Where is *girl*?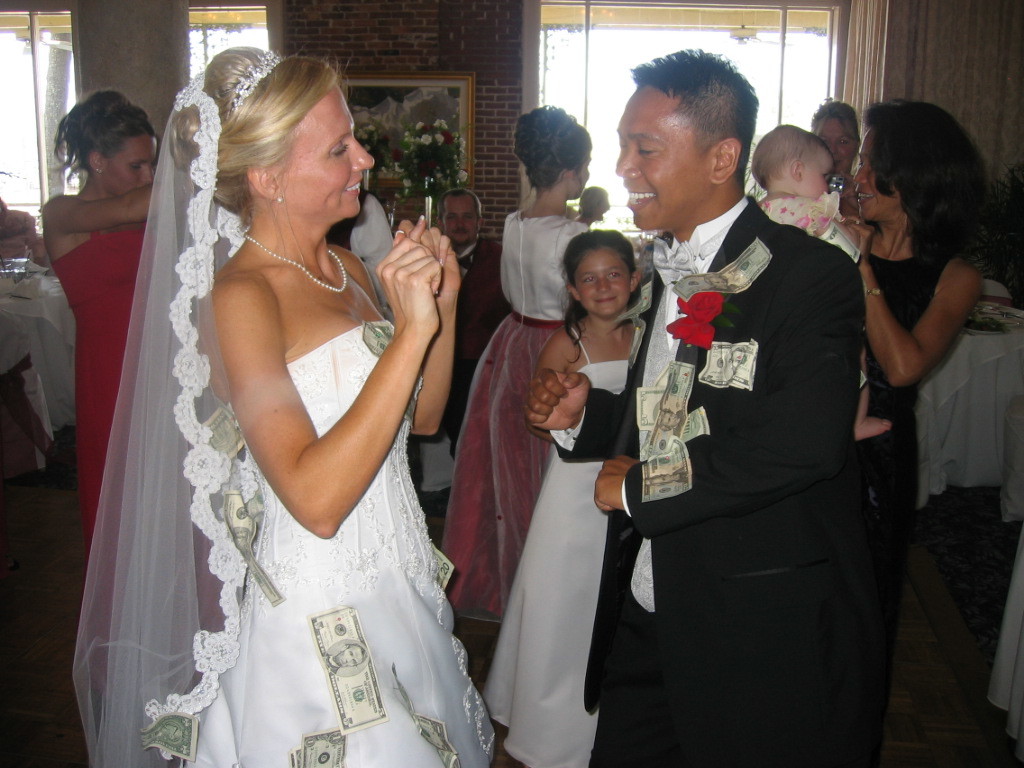
[839,87,979,498].
